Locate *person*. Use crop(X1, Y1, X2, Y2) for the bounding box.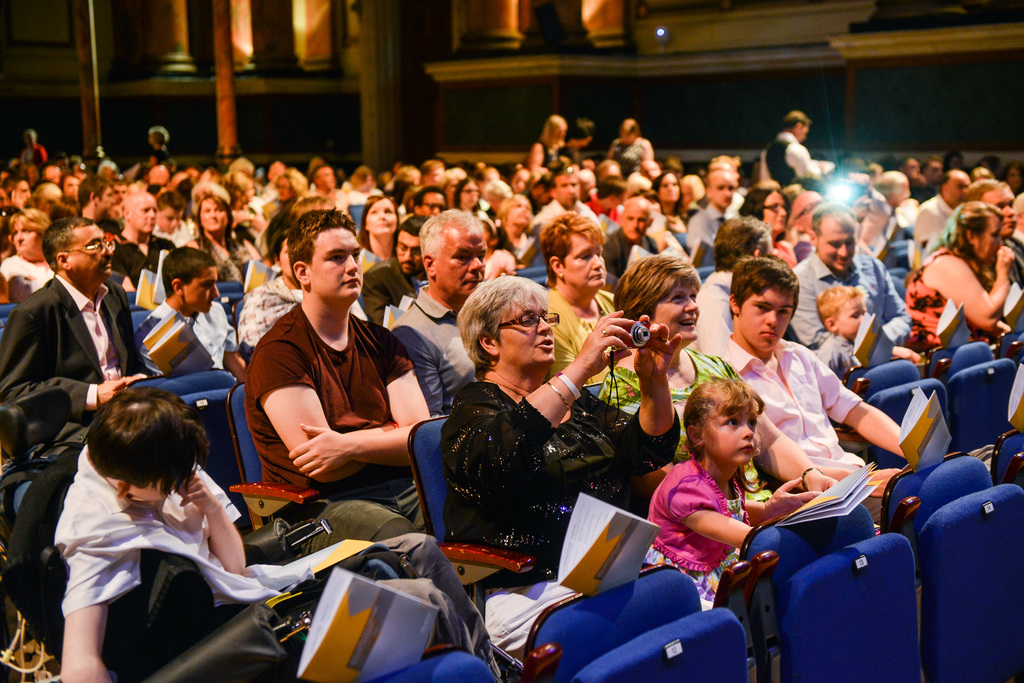
crop(493, 192, 547, 277).
